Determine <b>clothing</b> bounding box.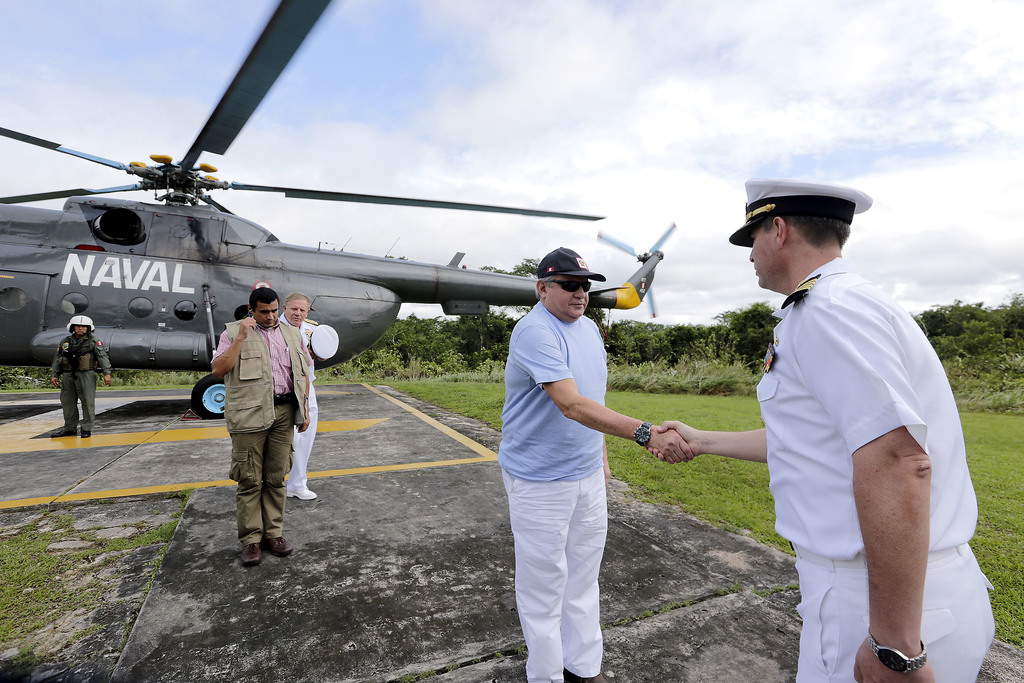
Determined: BBox(502, 295, 609, 682).
